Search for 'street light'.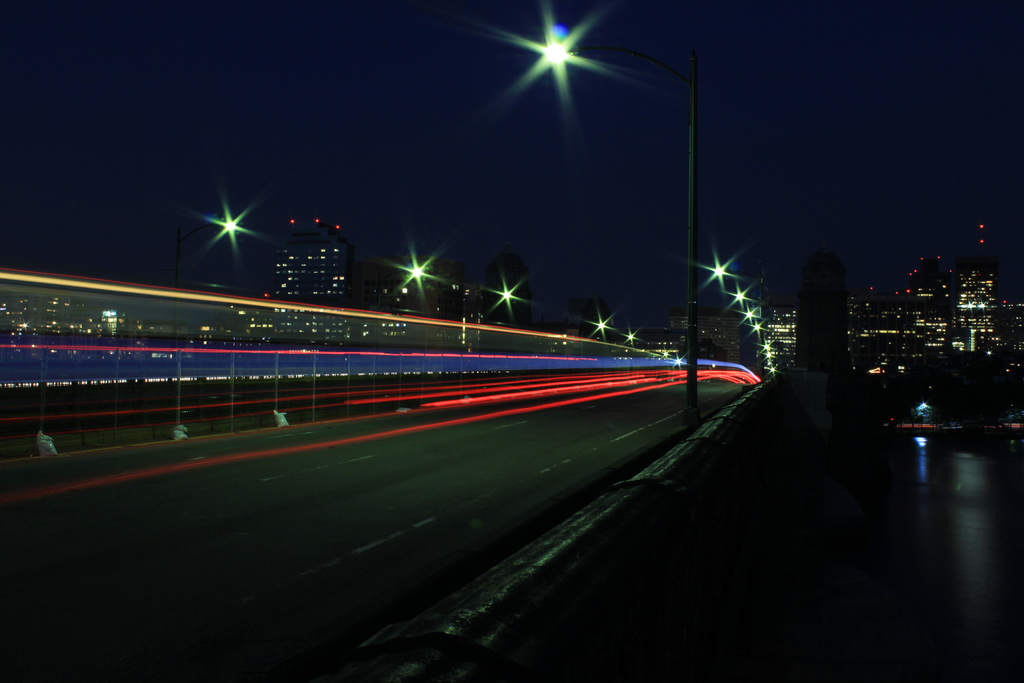
Found at select_region(538, 314, 614, 334).
